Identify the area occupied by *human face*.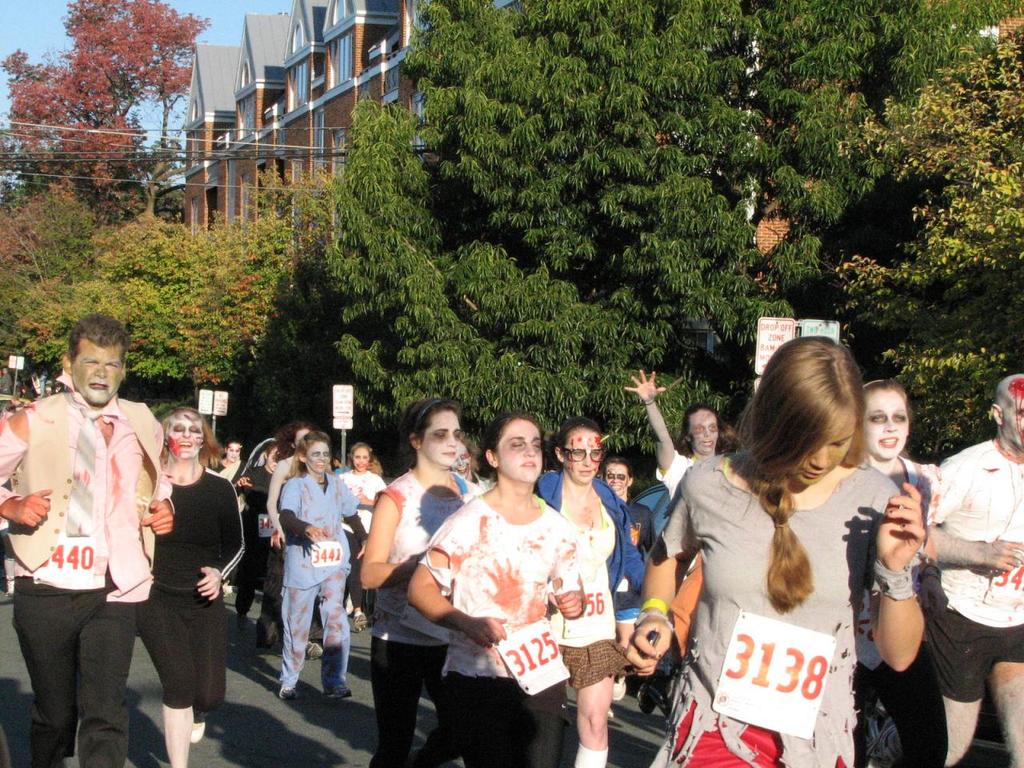
Area: [left=565, top=424, right=605, bottom=484].
